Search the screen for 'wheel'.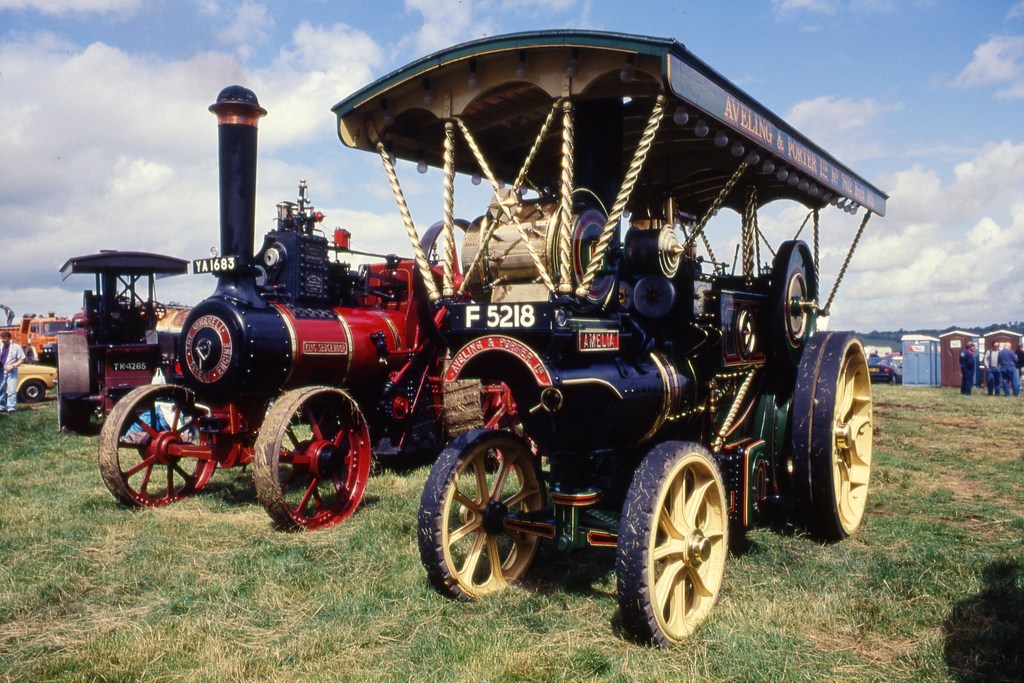
Found at [56,334,91,431].
